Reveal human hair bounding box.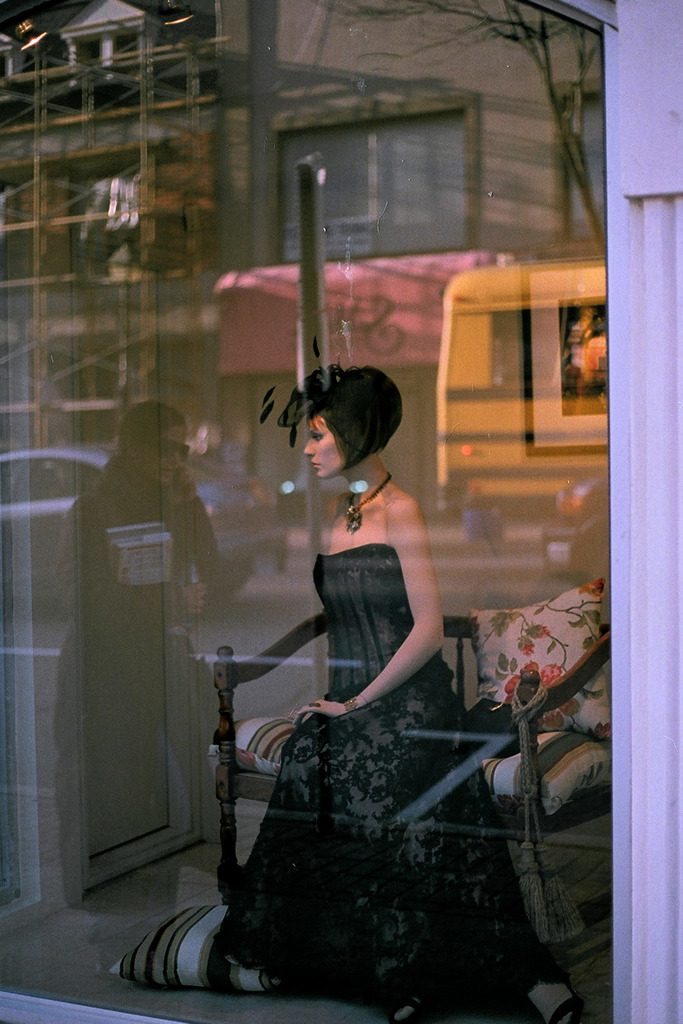
Revealed: 281/356/409/492.
